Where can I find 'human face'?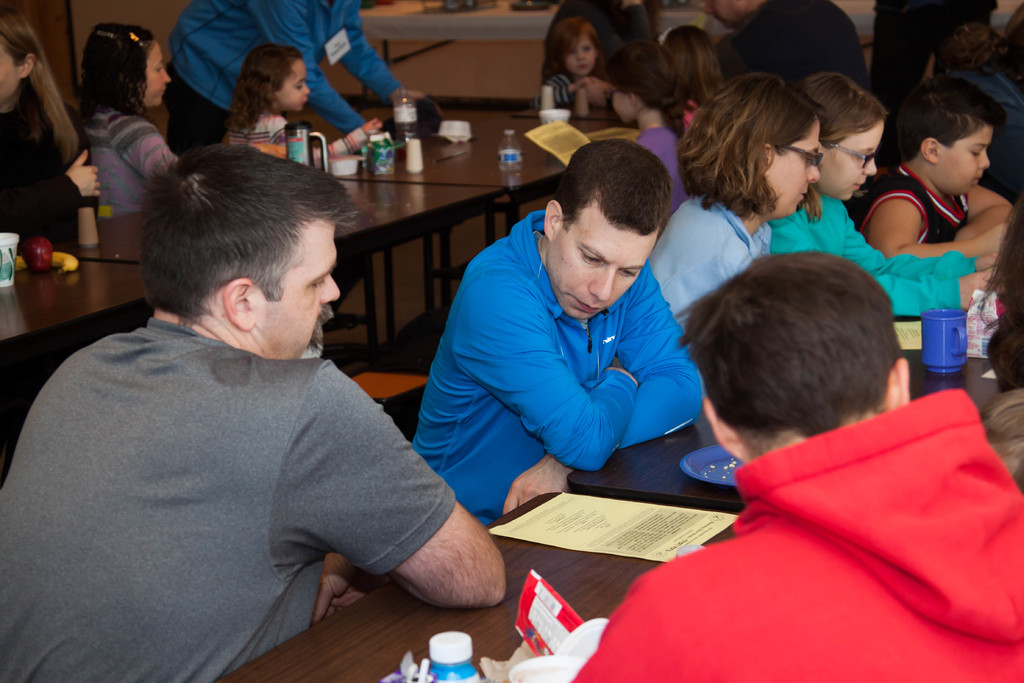
You can find it at box=[767, 120, 820, 220].
